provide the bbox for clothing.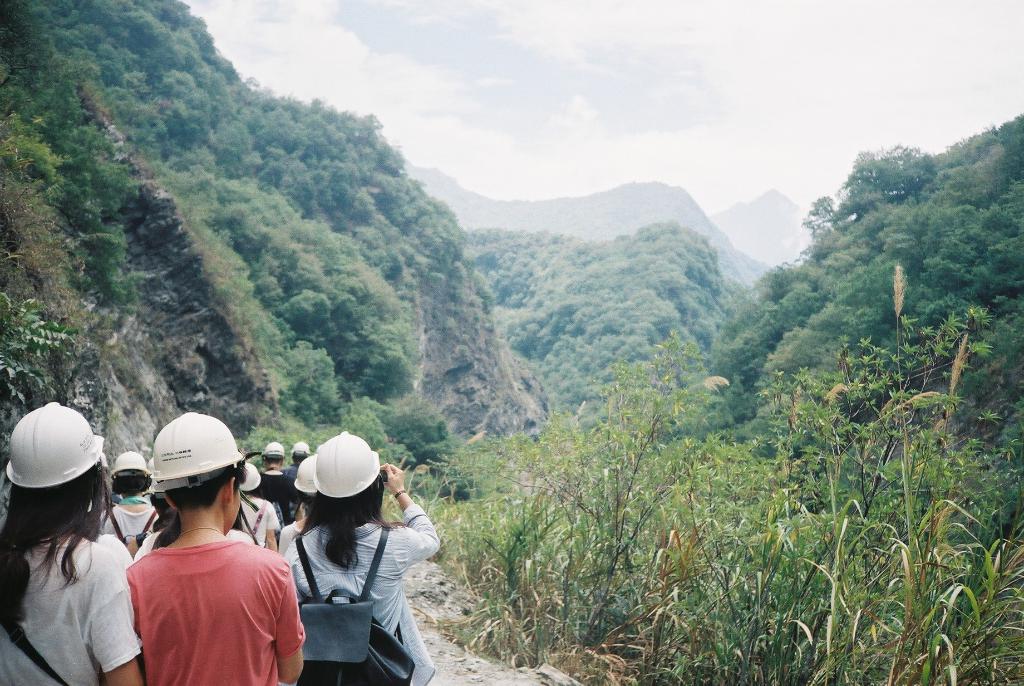
x1=252 y1=475 x2=283 y2=498.
